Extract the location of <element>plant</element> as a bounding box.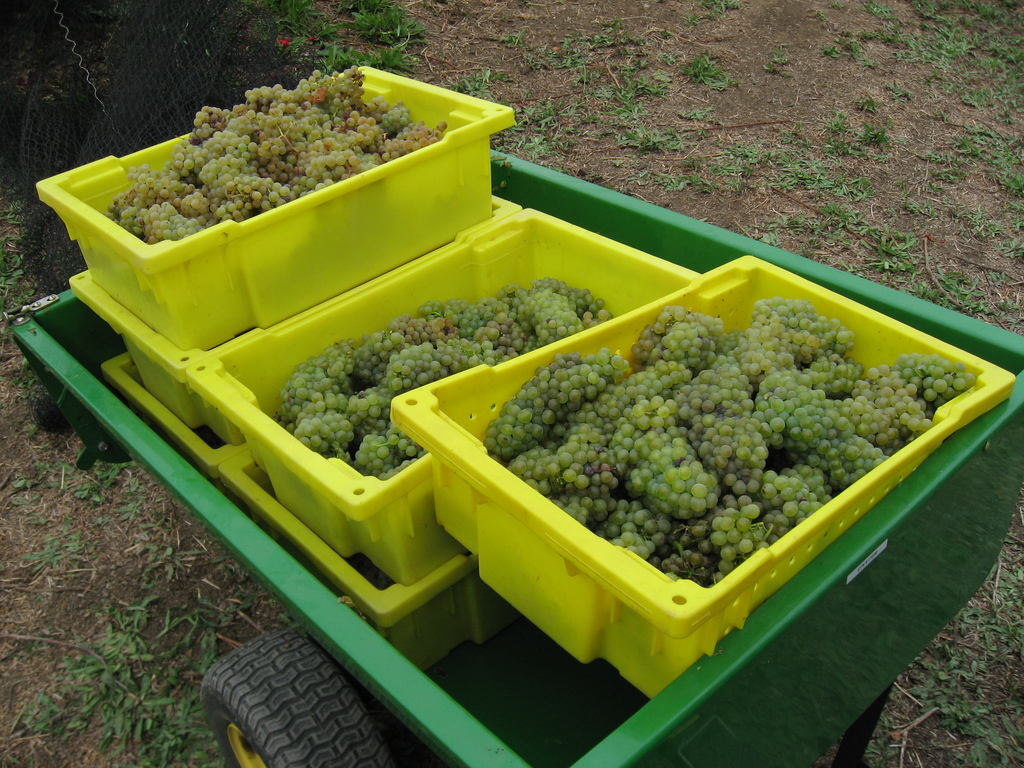
[left=215, top=567, right=244, bottom=584].
